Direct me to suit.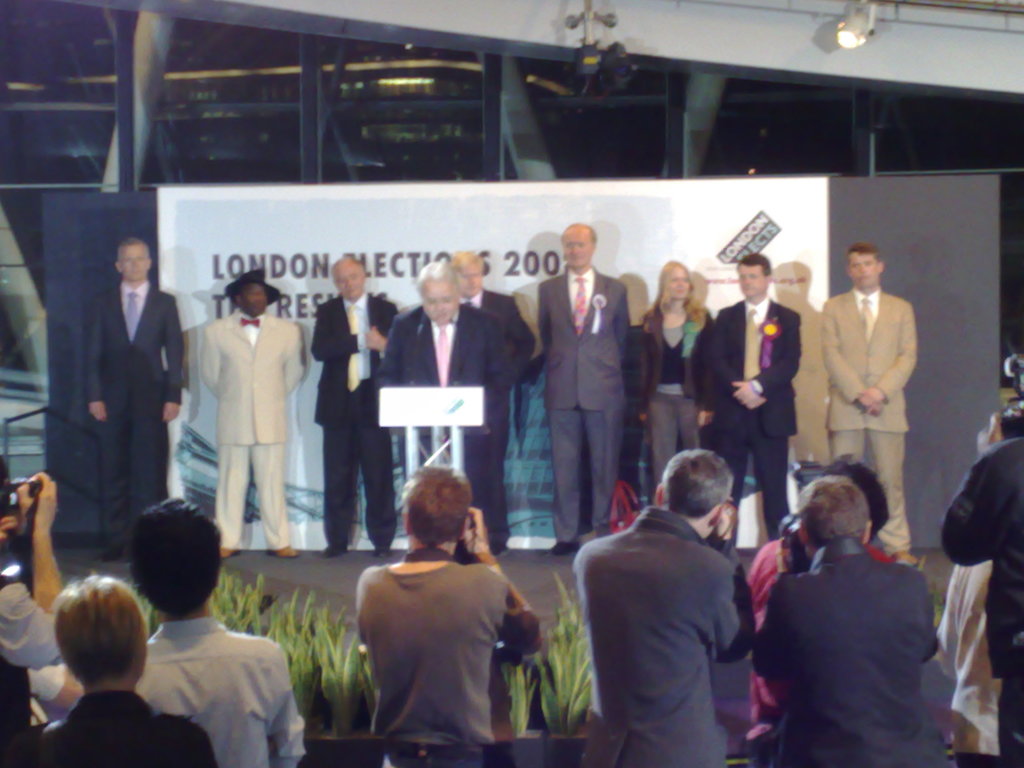
Direction: 814 286 918 553.
